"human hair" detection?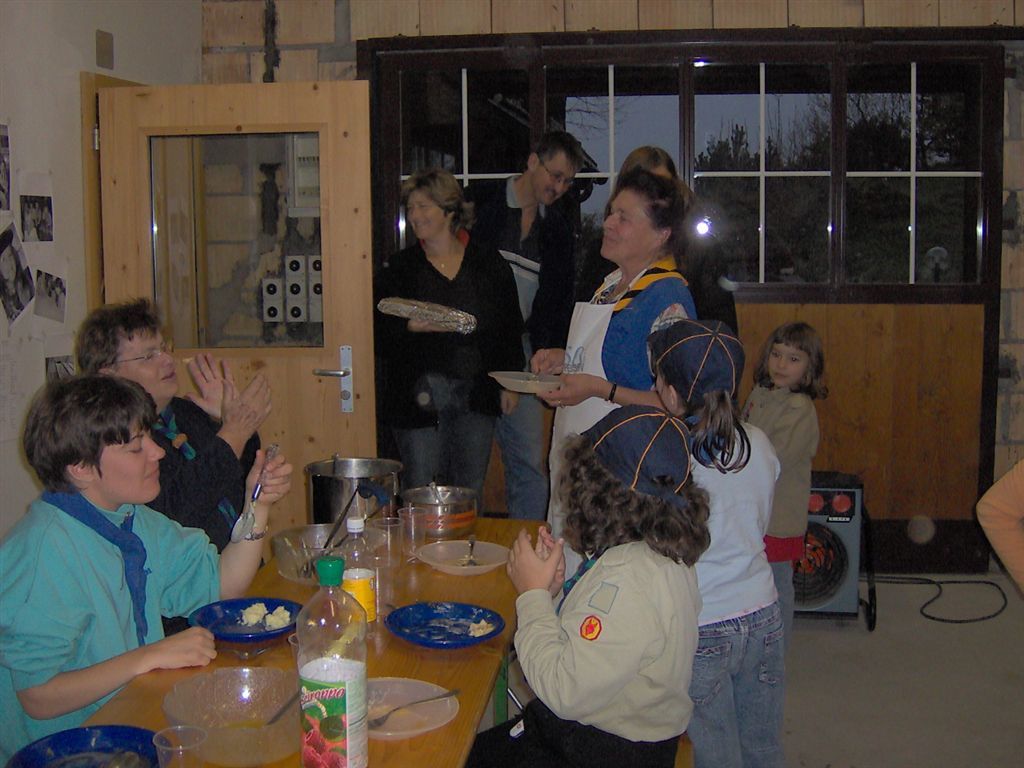
region(754, 317, 832, 399)
